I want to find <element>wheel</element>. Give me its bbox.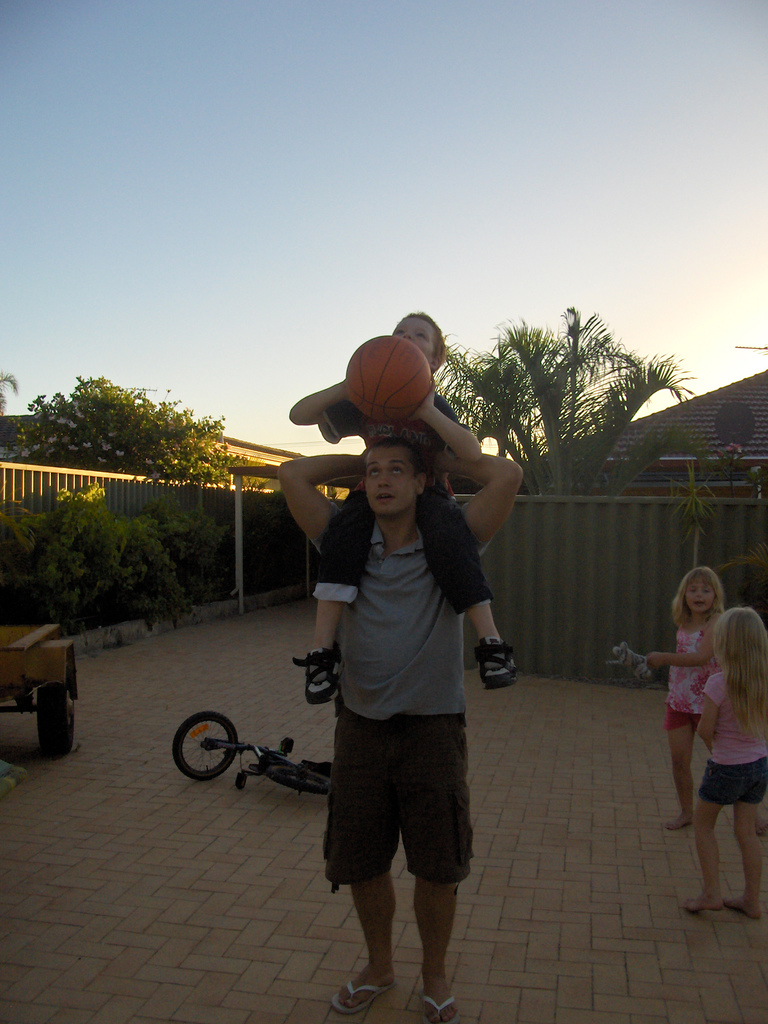
pyautogui.locateOnScreen(168, 711, 240, 780).
